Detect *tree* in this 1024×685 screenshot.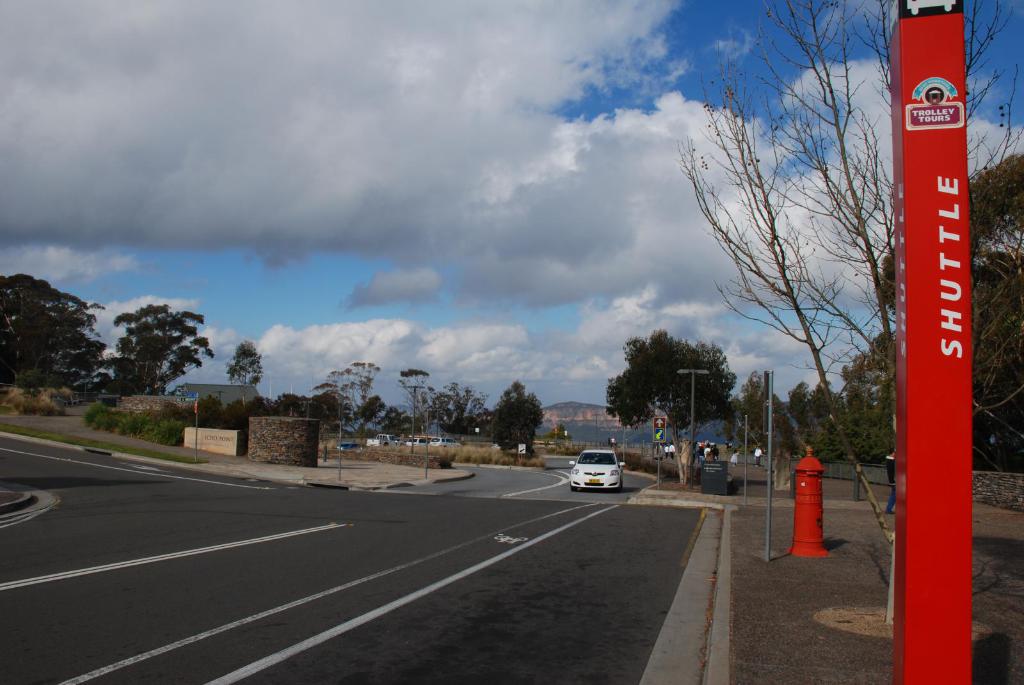
Detection: (left=604, top=326, right=740, bottom=482).
